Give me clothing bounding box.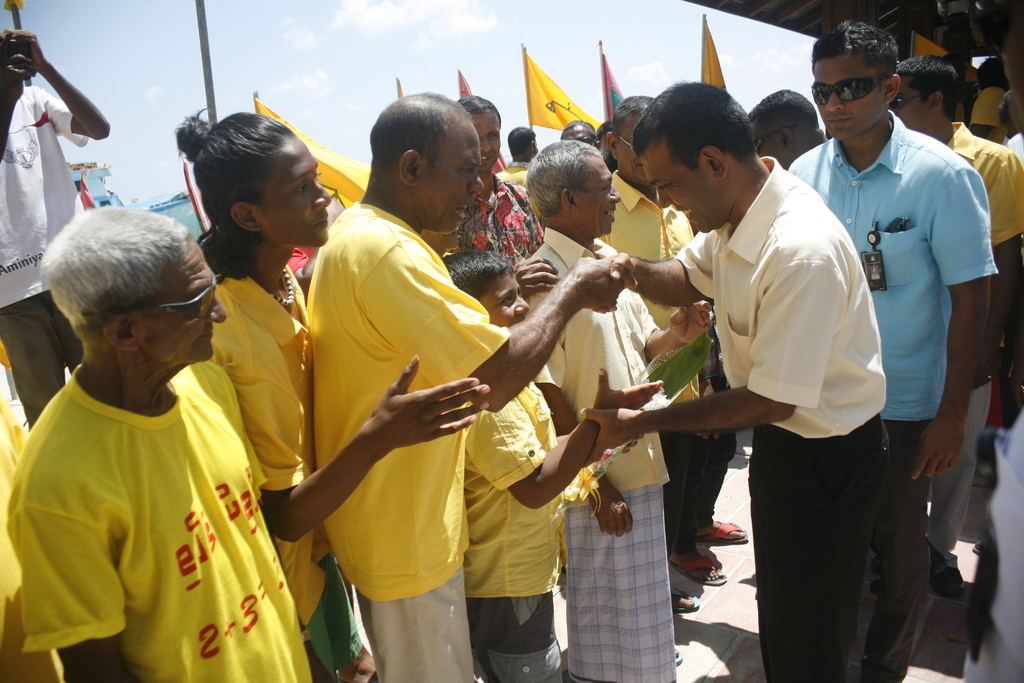
472 588 578 682.
